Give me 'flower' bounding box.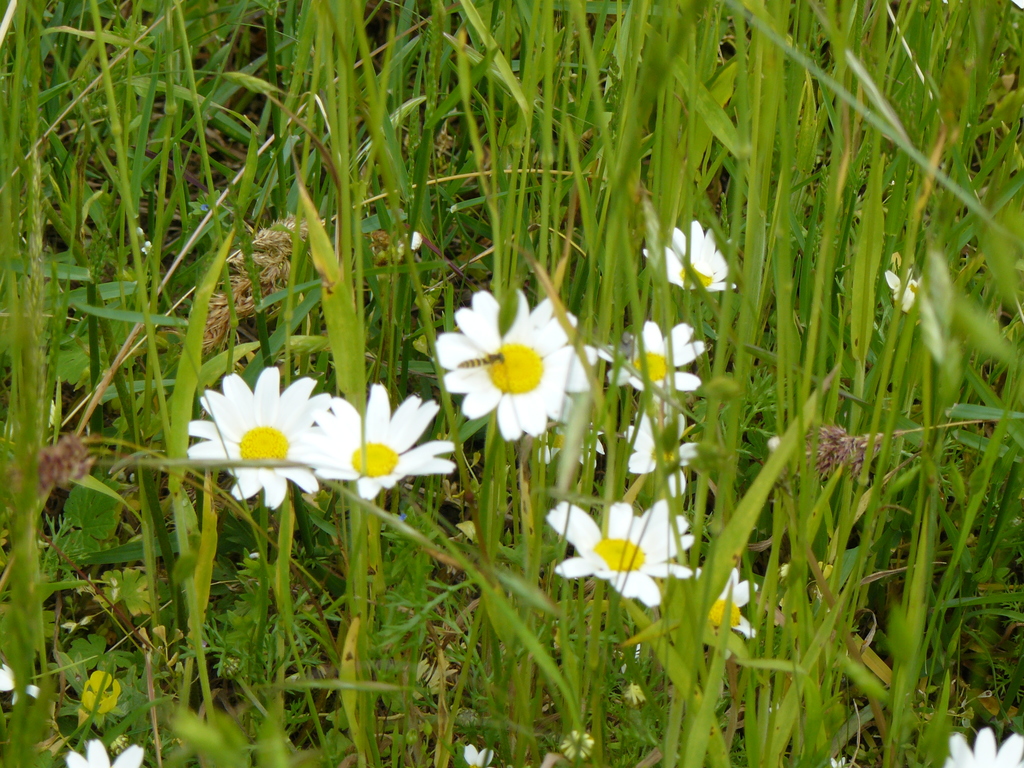
rect(549, 502, 694, 604).
